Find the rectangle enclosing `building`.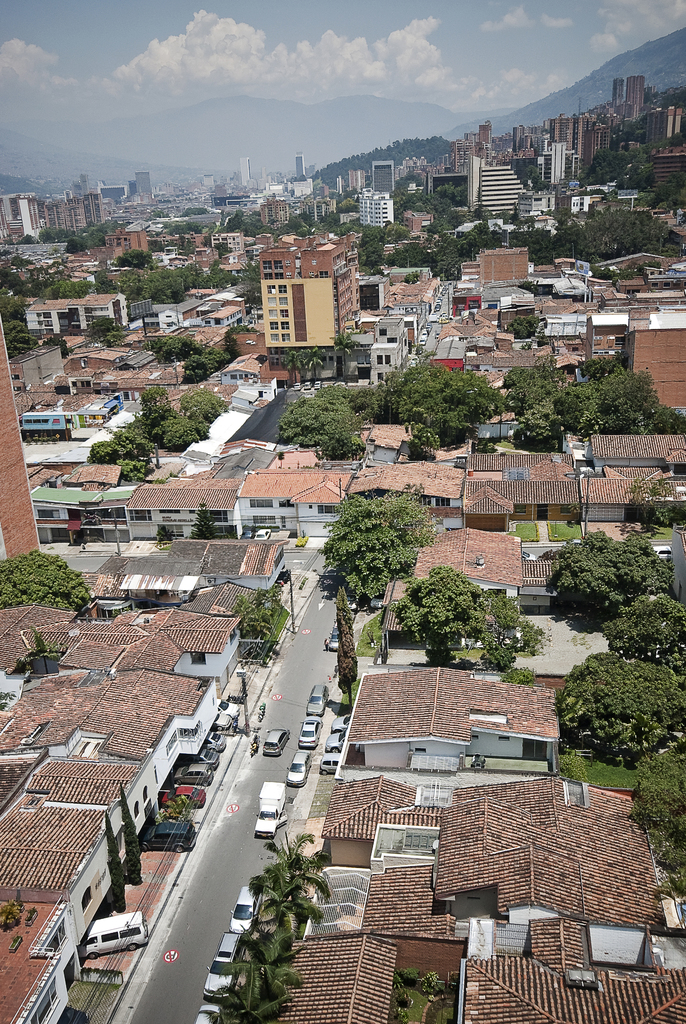
(257,199,287,230).
